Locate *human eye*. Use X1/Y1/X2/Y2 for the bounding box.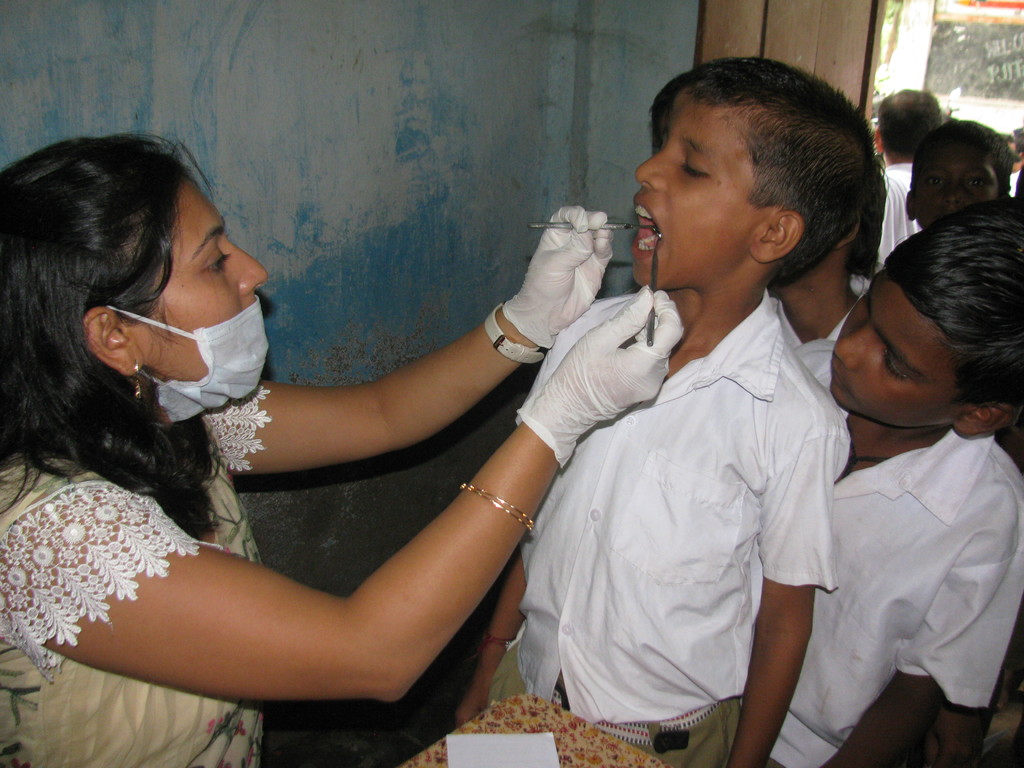
858/291/871/317.
